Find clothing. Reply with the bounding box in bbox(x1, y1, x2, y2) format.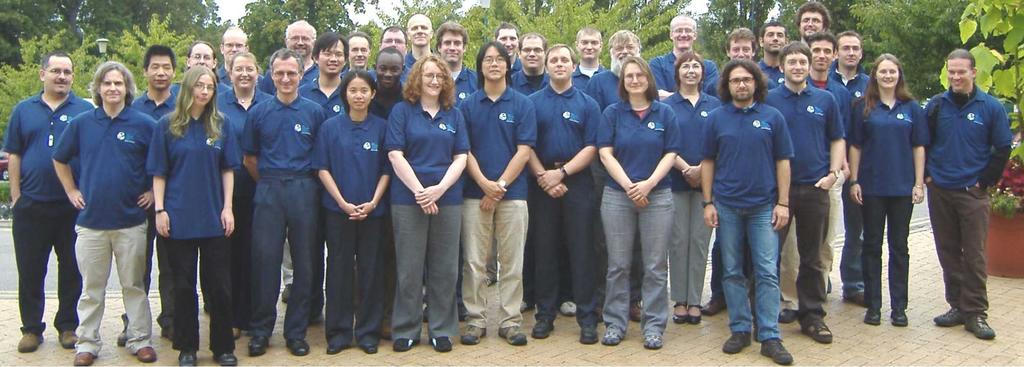
bbox(927, 82, 1021, 322).
